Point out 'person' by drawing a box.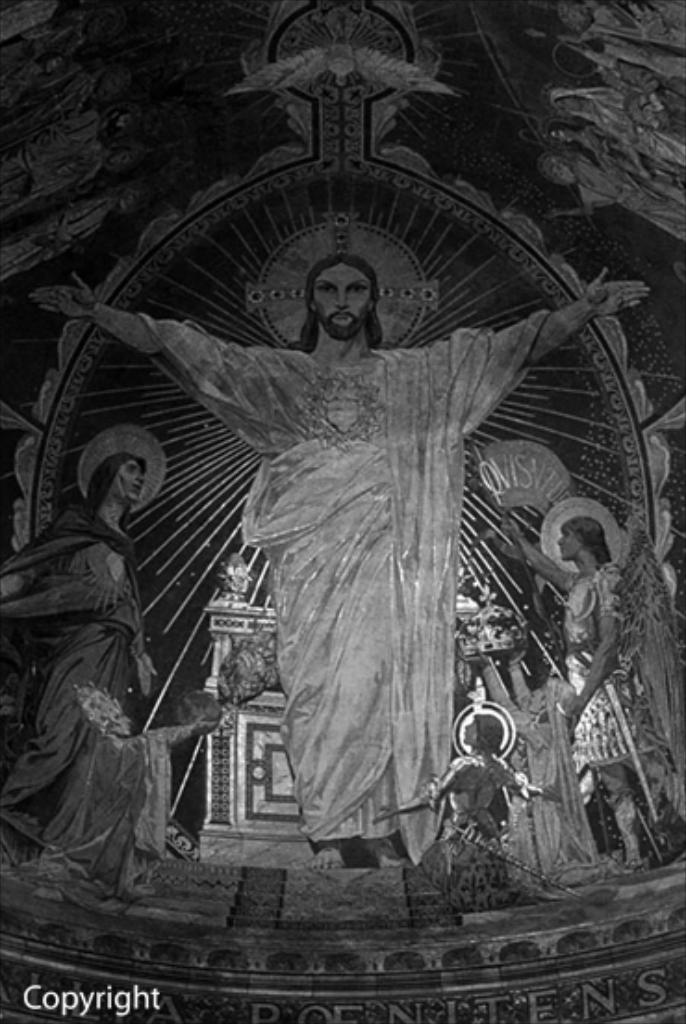
locate(28, 250, 654, 866).
